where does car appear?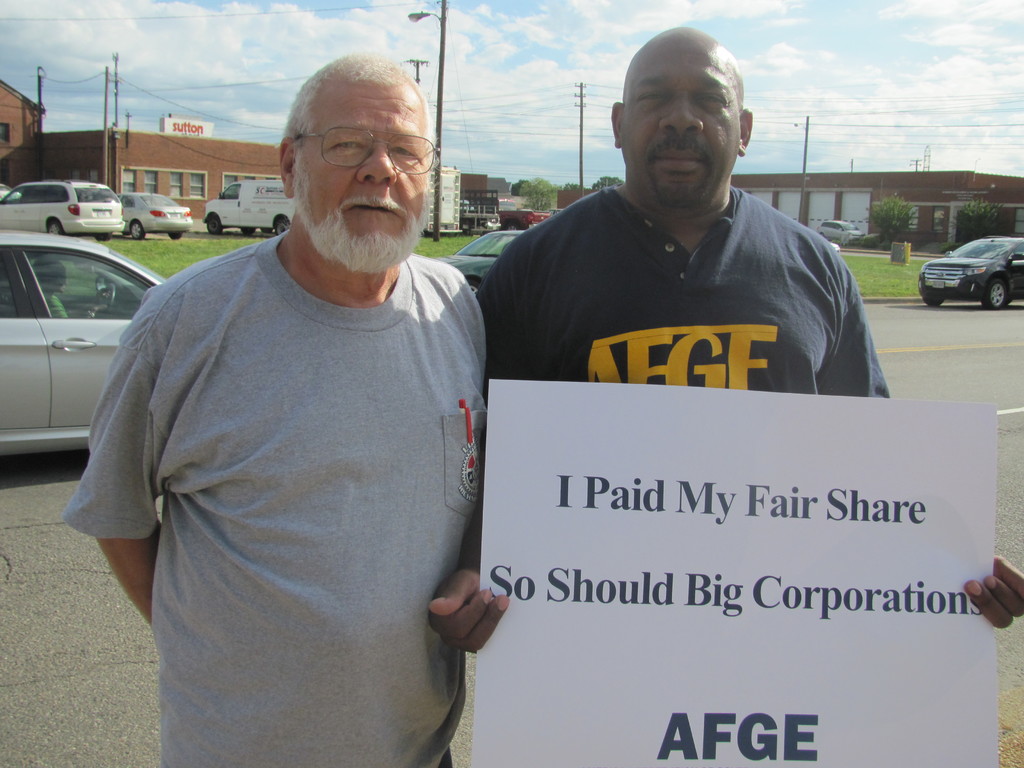
Appears at (left=920, top=237, right=1023, bottom=311).
